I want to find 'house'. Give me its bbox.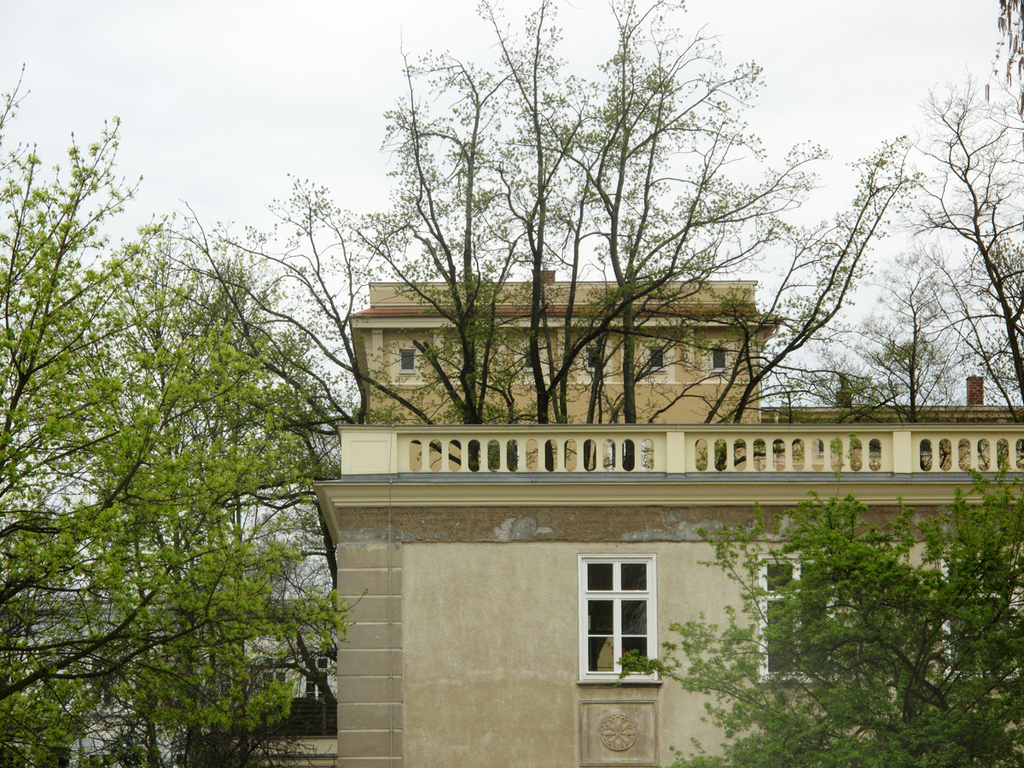
BBox(319, 265, 1023, 767).
